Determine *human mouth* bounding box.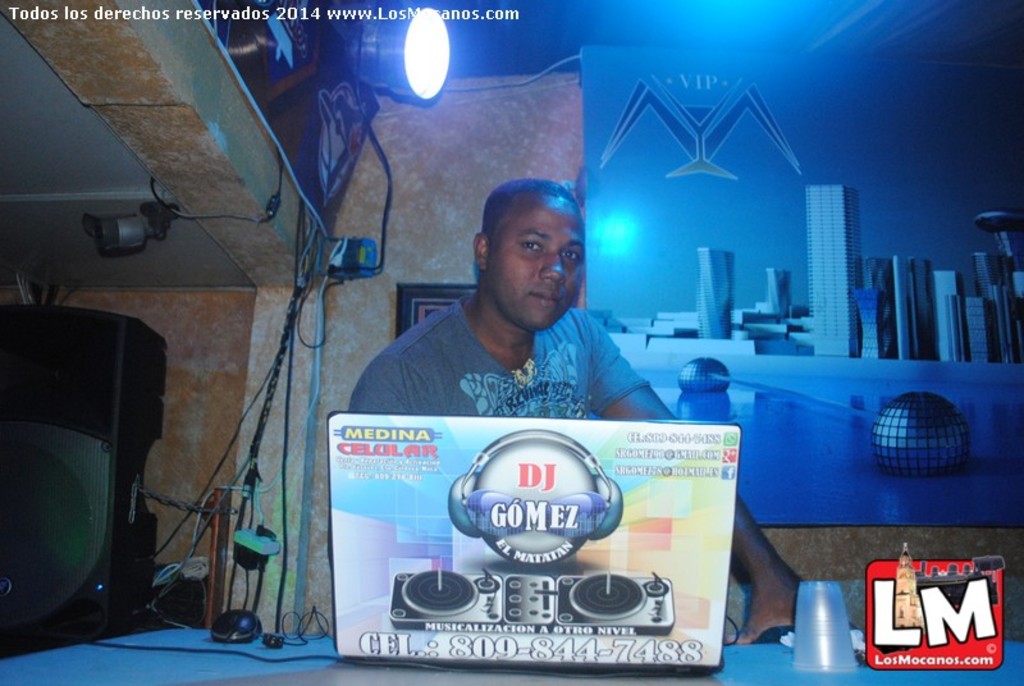
Determined: select_region(531, 291, 558, 310).
